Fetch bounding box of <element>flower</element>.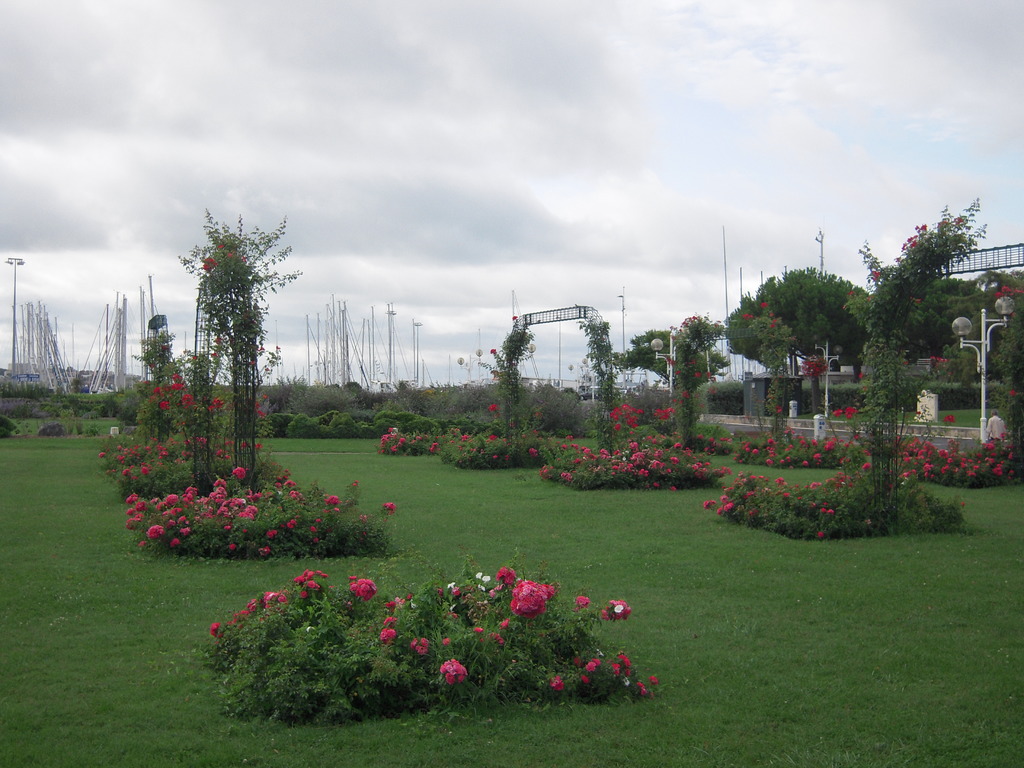
Bbox: (x1=153, y1=384, x2=162, y2=401).
